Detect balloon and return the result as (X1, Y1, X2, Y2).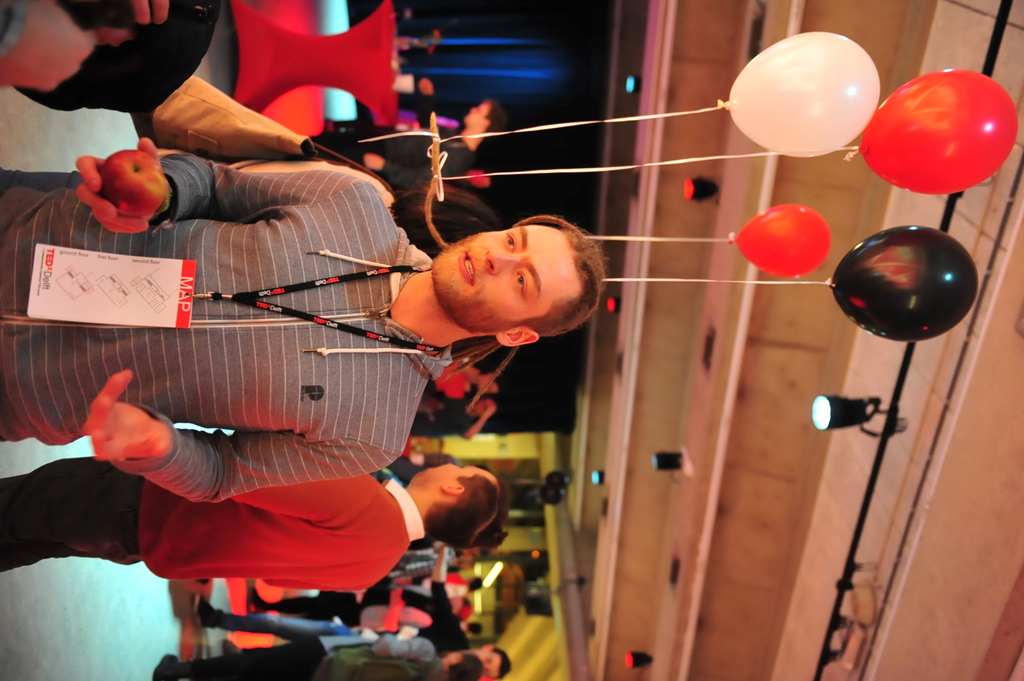
(538, 485, 564, 509).
